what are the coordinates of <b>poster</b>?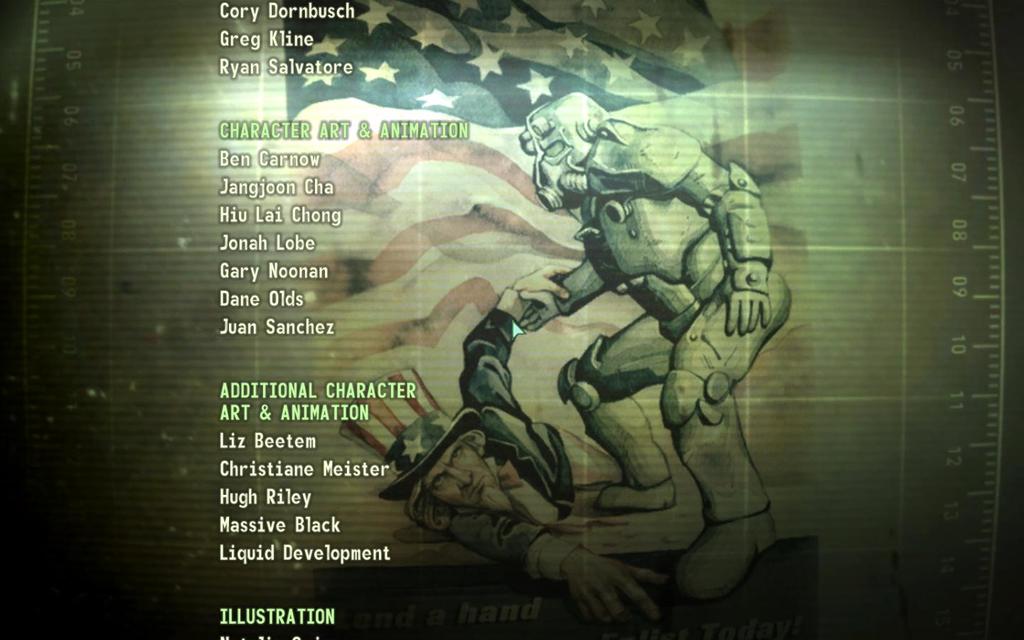
locate(0, 0, 1023, 639).
